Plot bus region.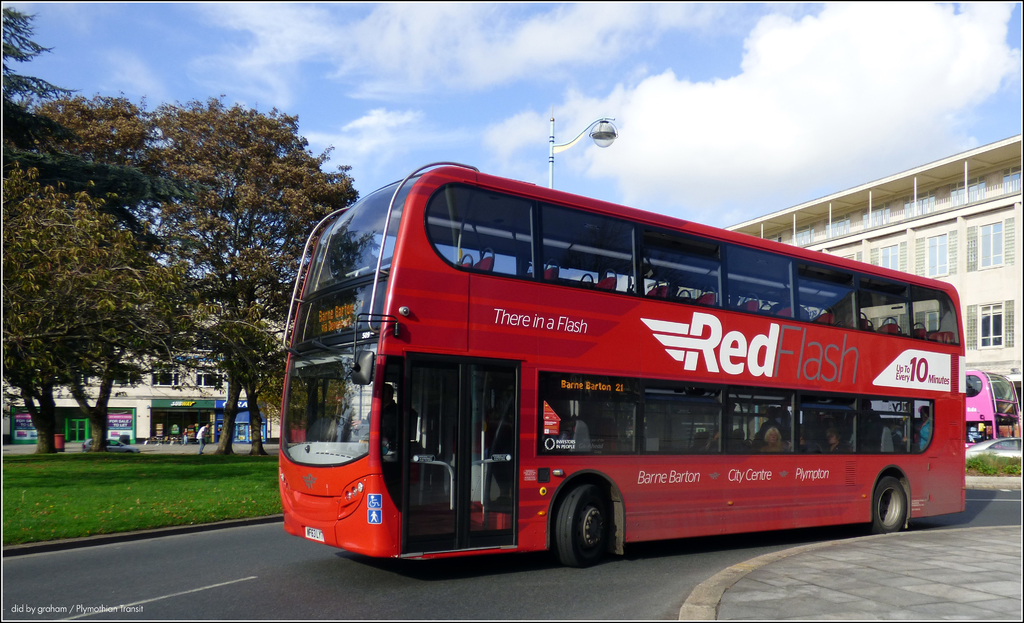
Plotted at 271, 157, 970, 569.
